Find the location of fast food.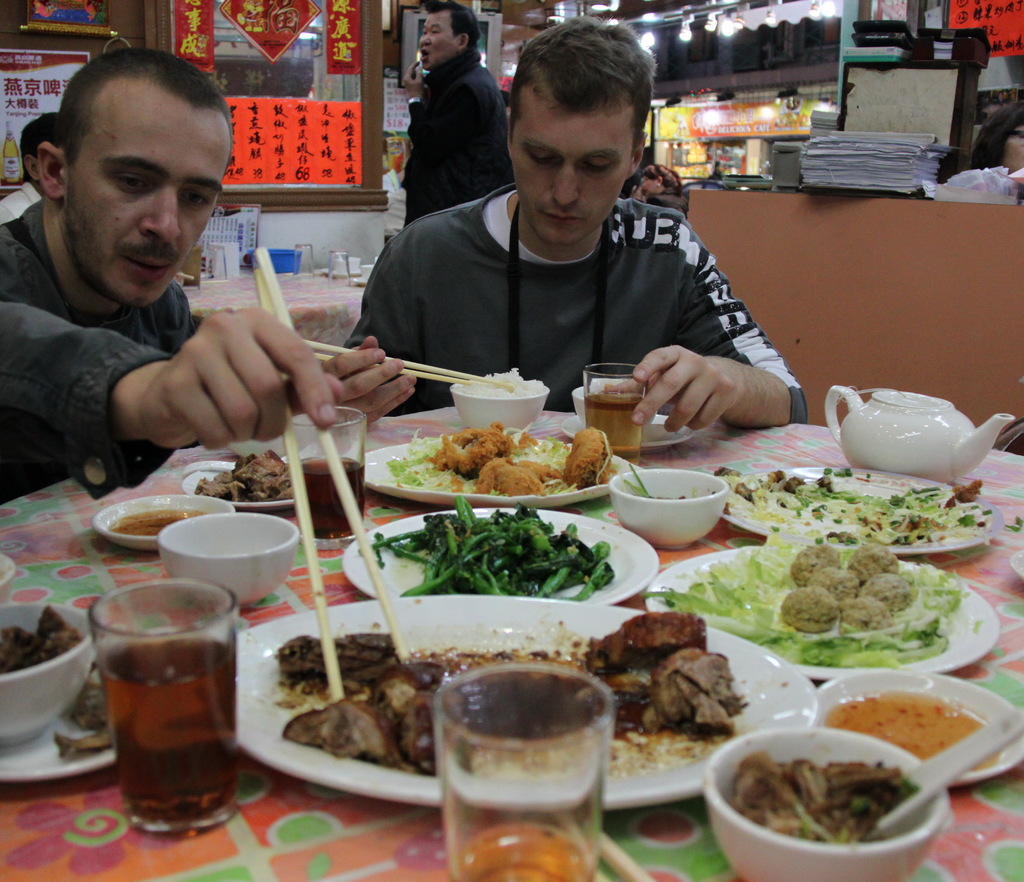
Location: <bbox>781, 589, 842, 632</bbox>.
